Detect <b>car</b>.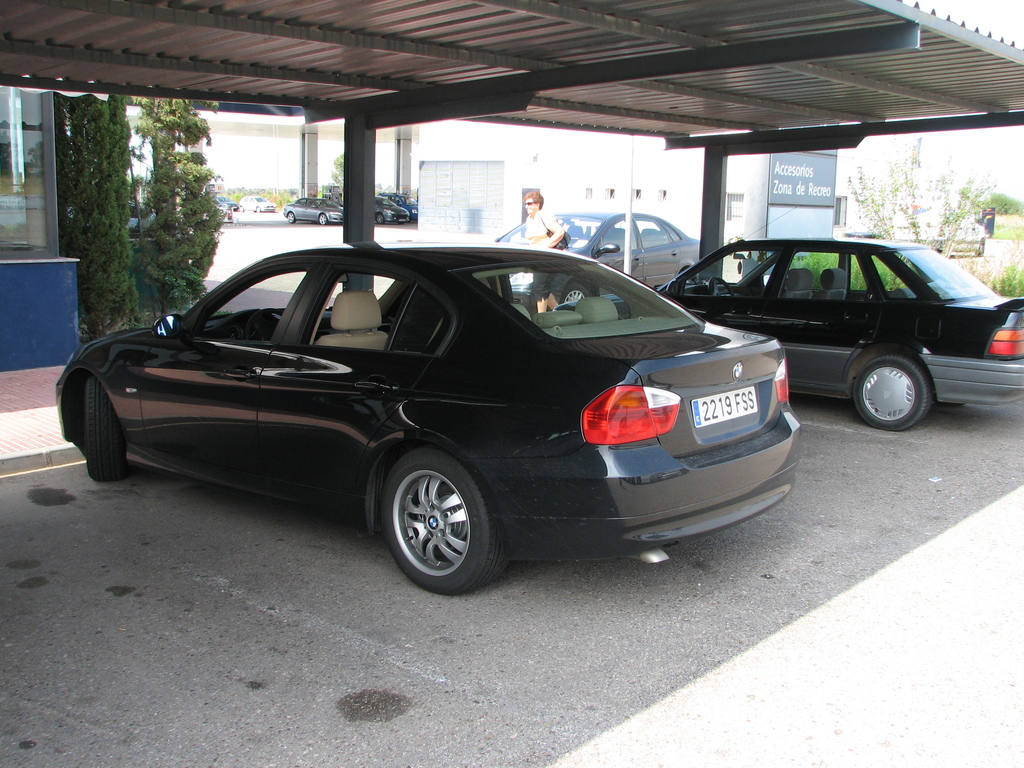
Detected at 239,198,278,218.
